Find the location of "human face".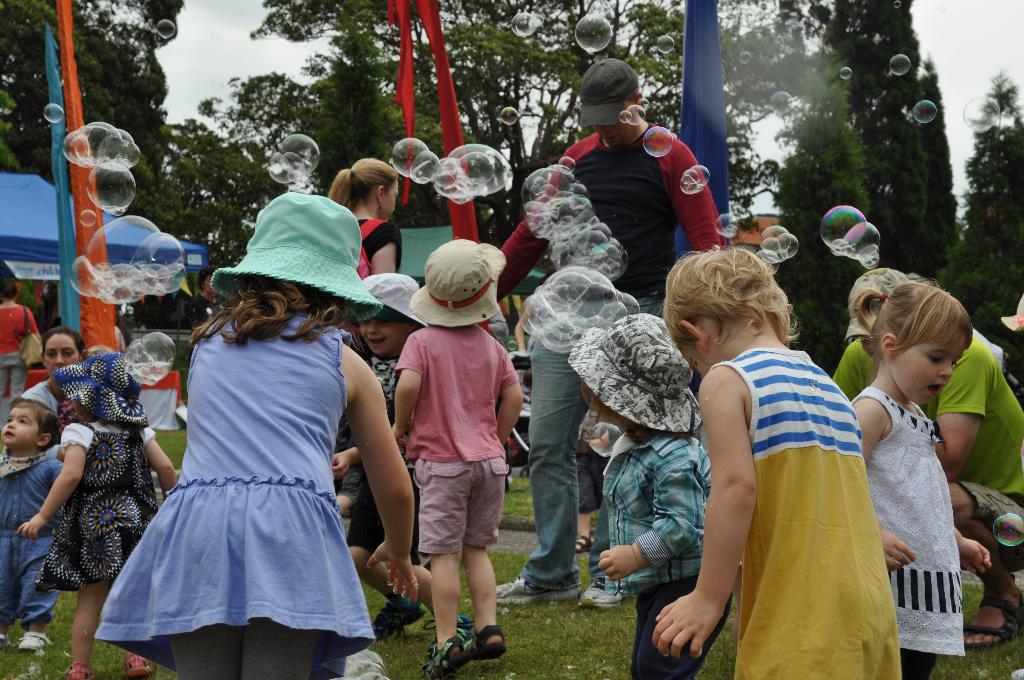
Location: (left=0, top=404, right=41, bottom=450).
